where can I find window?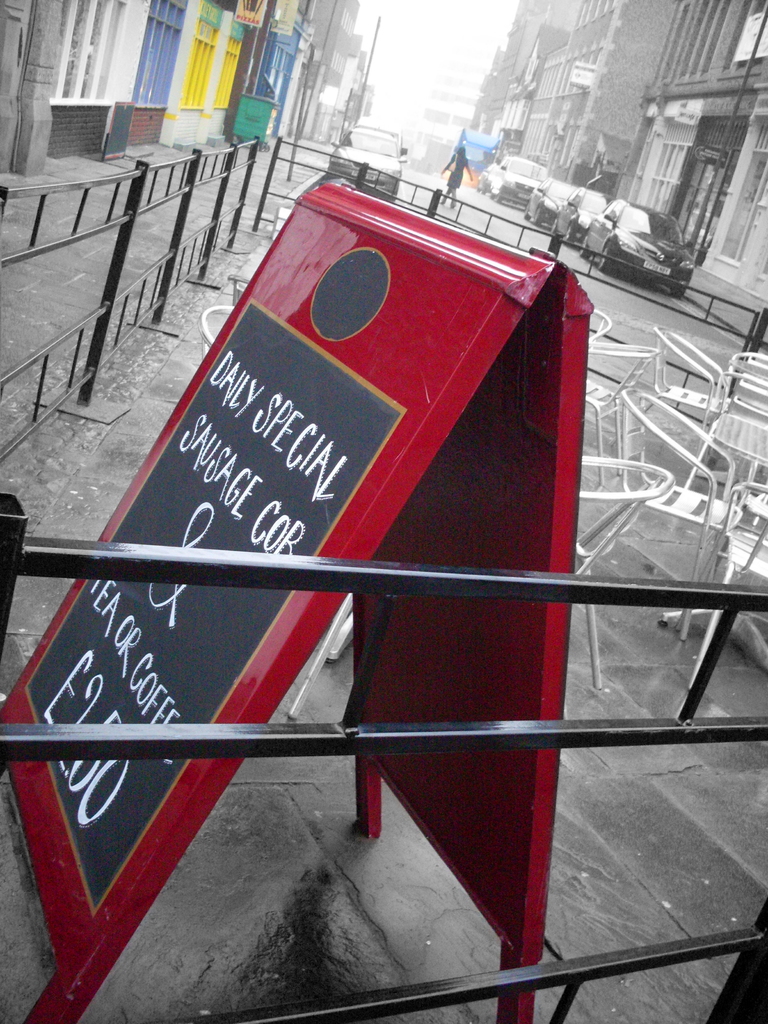
You can find it at (635,137,698,212).
